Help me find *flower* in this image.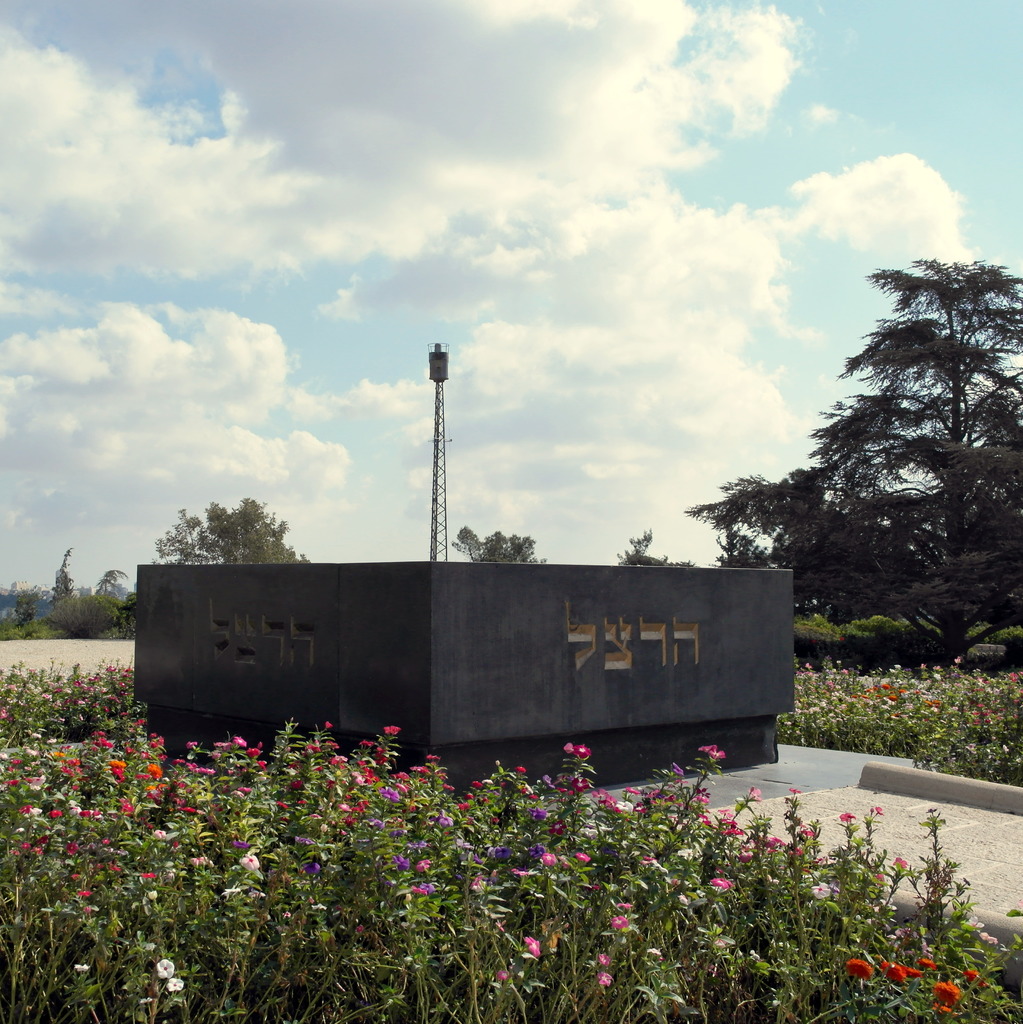
Found it: Rect(524, 935, 540, 960).
